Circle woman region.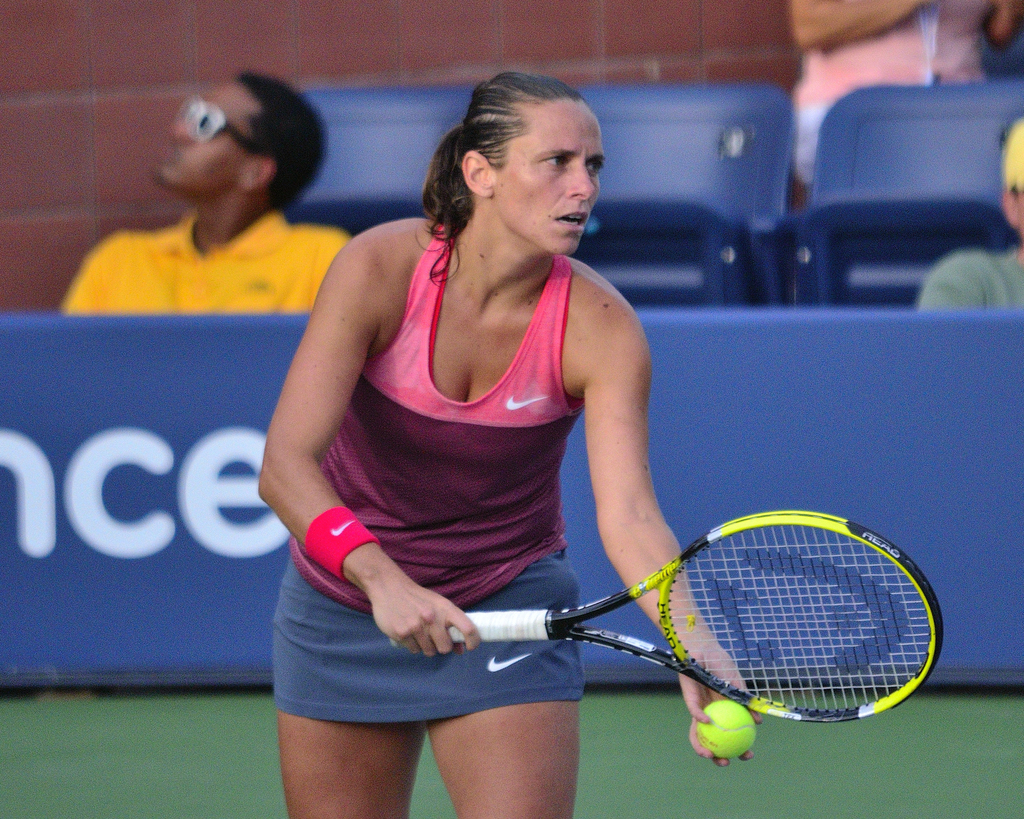
Region: box=[252, 87, 744, 795].
